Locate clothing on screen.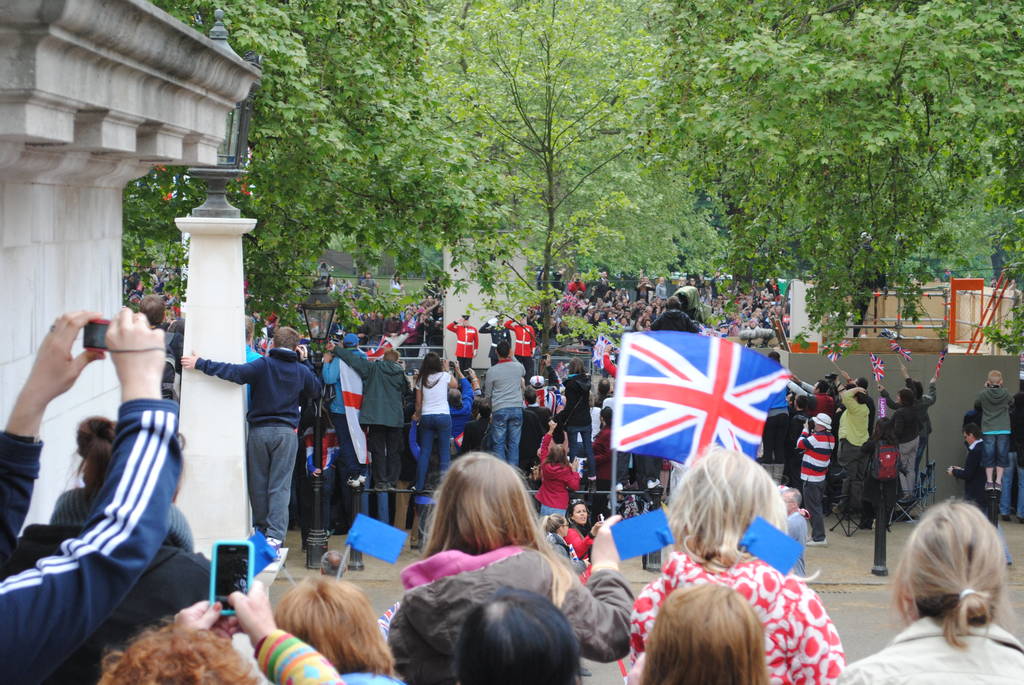
On screen at 330/278/340/297.
